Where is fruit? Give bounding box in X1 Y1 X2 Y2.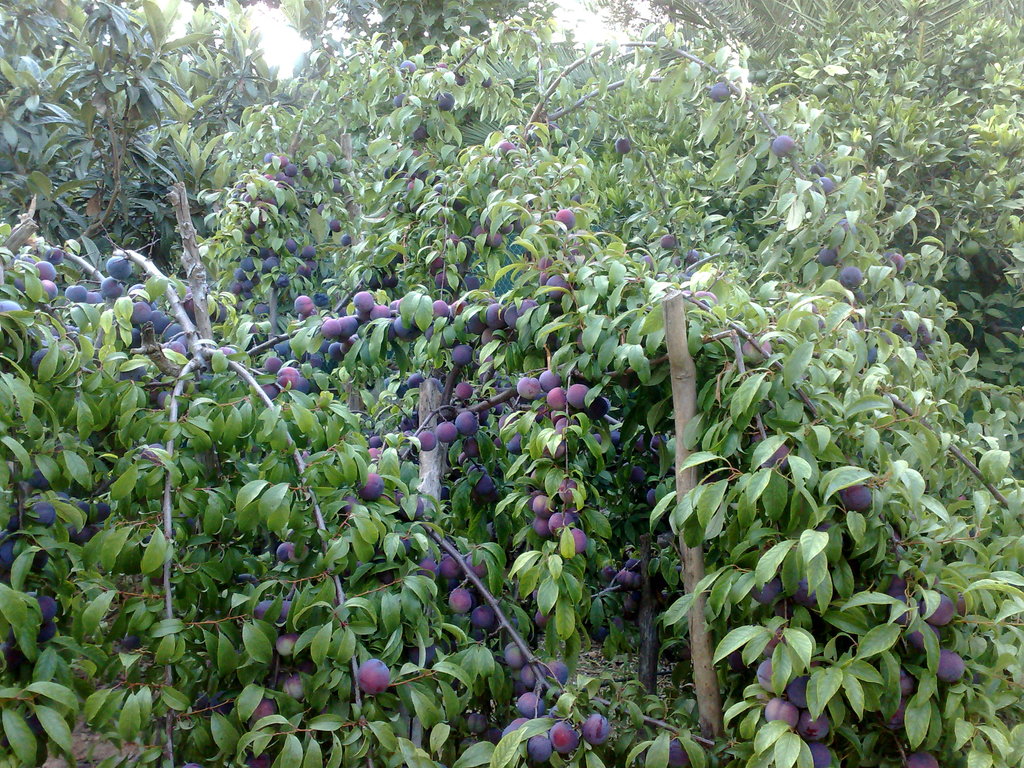
412 124 431 143.
